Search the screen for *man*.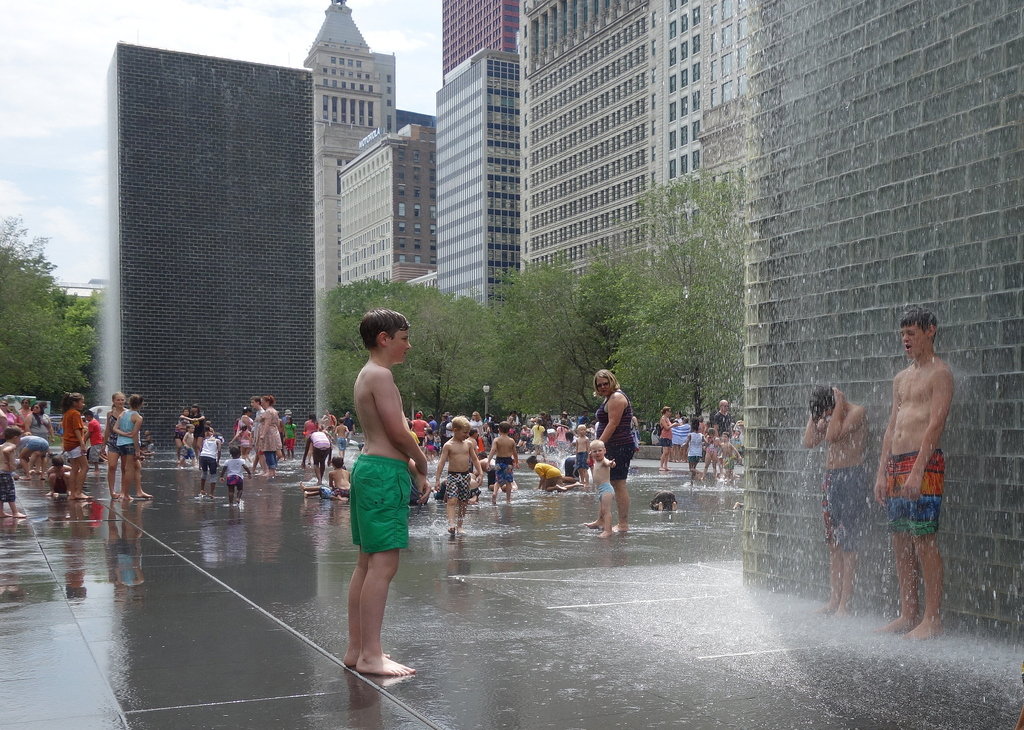
Found at pyautogui.locateOnScreen(815, 386, 868, 621).
